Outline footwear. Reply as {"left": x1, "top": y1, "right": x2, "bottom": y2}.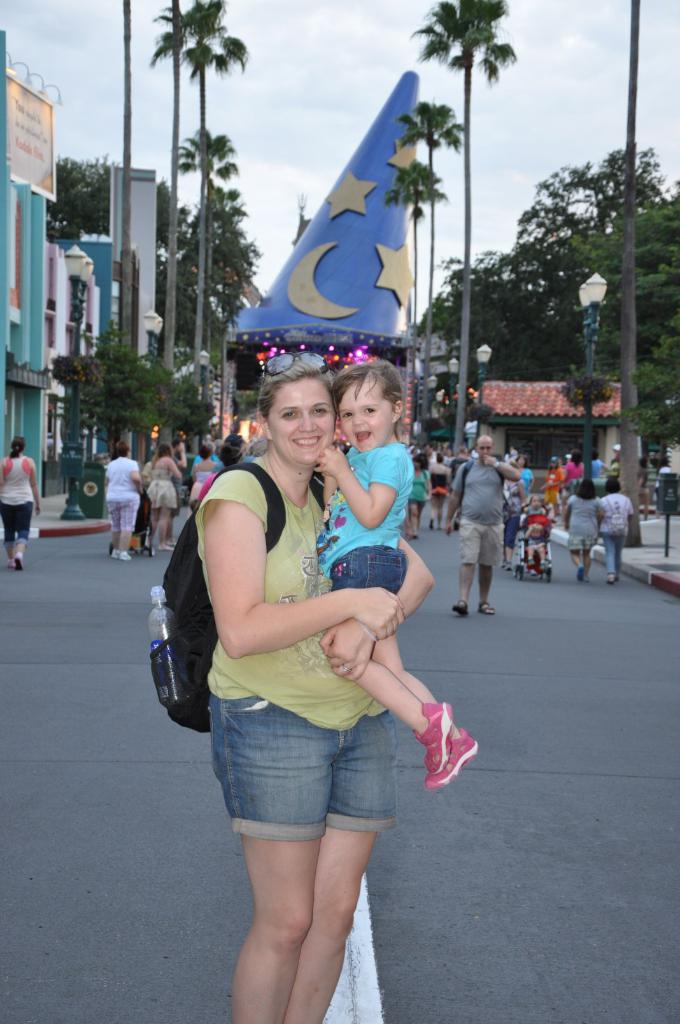
{"left": 112, "top": 547, "right": 131, "bottom": 562}.
